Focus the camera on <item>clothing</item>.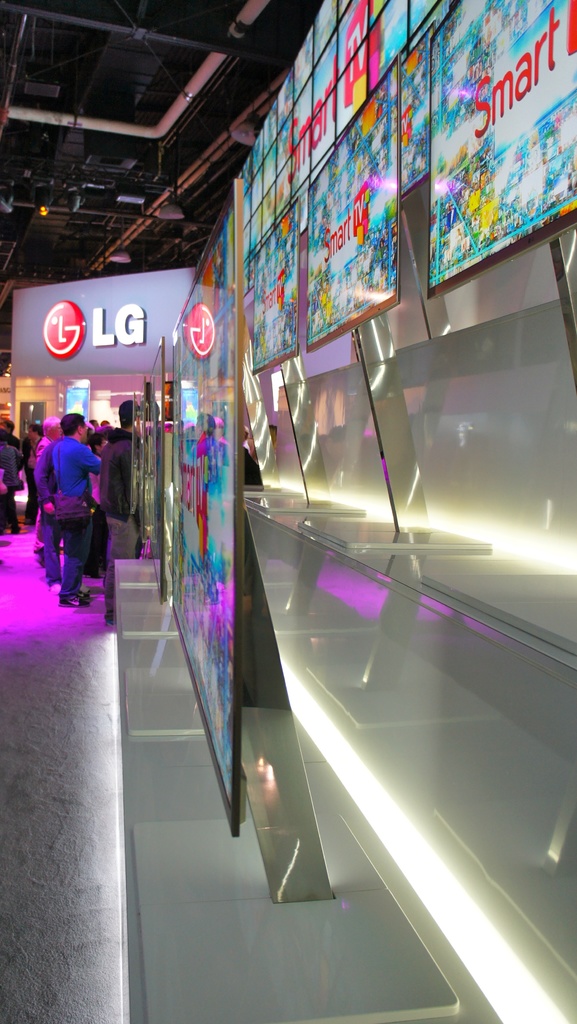
Focus region: [54,428,101,604].
